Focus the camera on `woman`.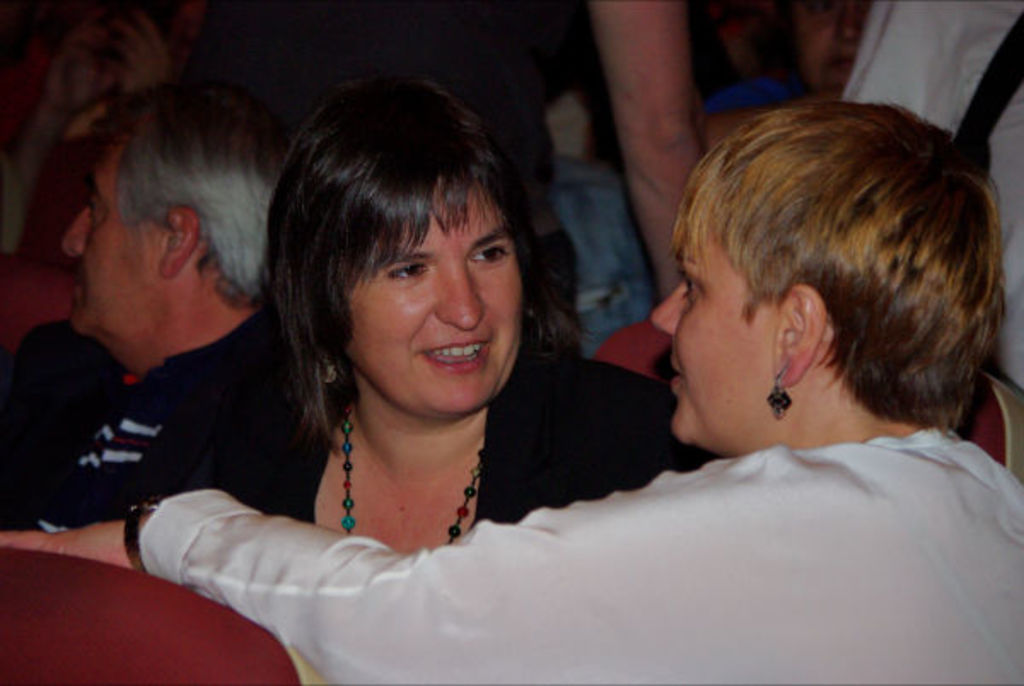
Focus region: 159, 70, 730, 560.
